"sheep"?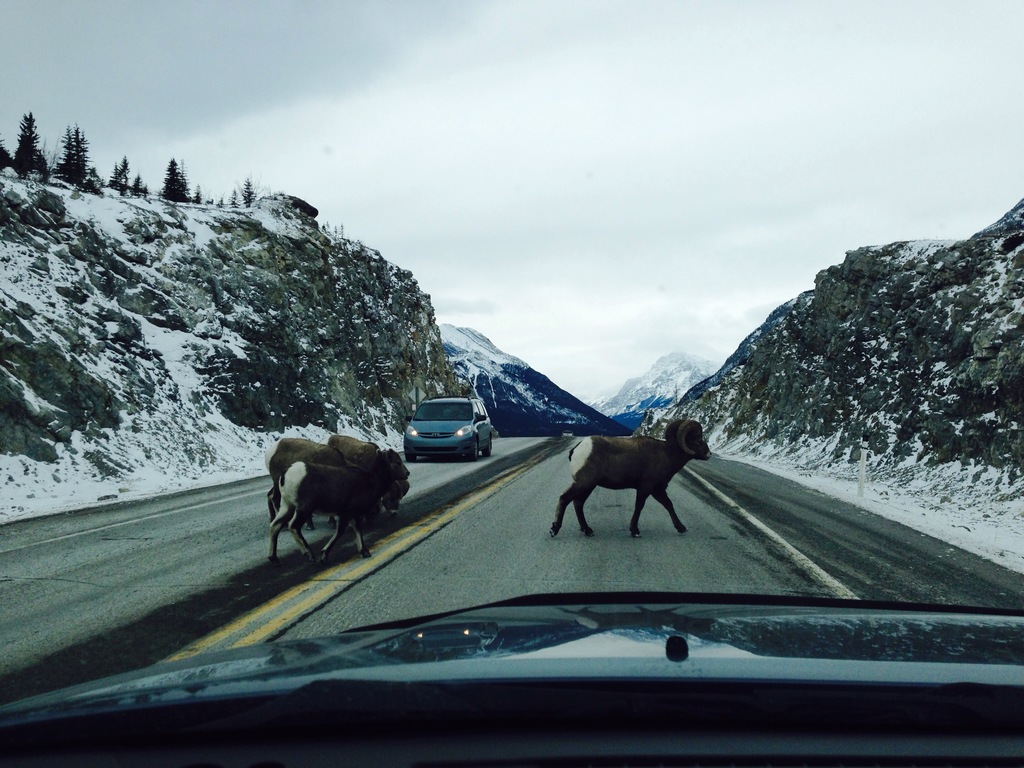
detection(268, 438, 344, 520)
